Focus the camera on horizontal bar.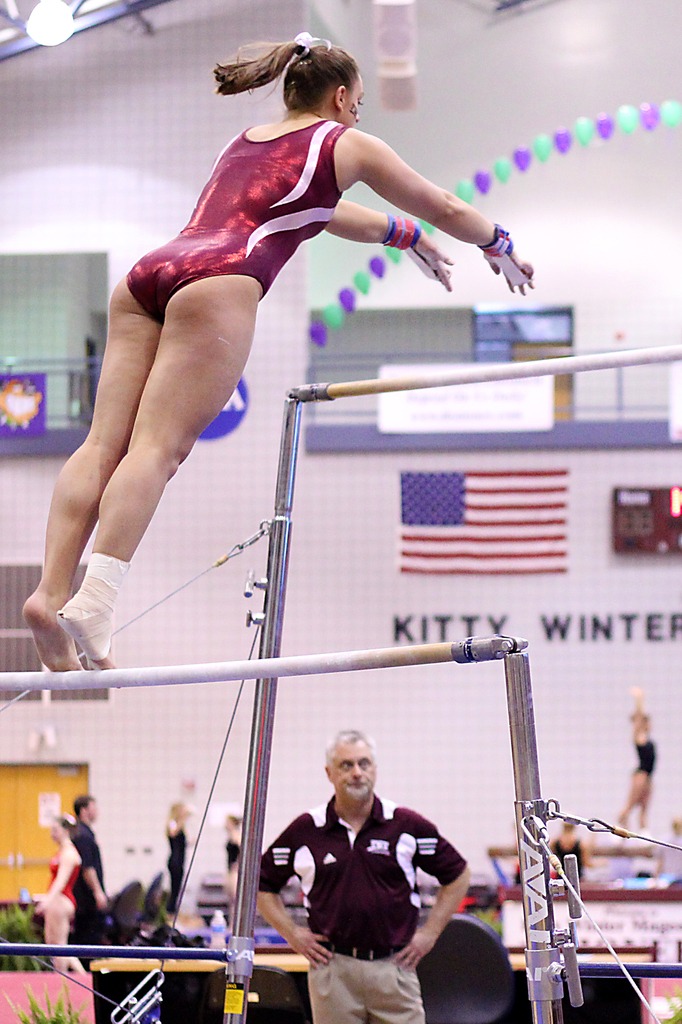
Focus region: <region>0, 632, 527, 693</region>.
